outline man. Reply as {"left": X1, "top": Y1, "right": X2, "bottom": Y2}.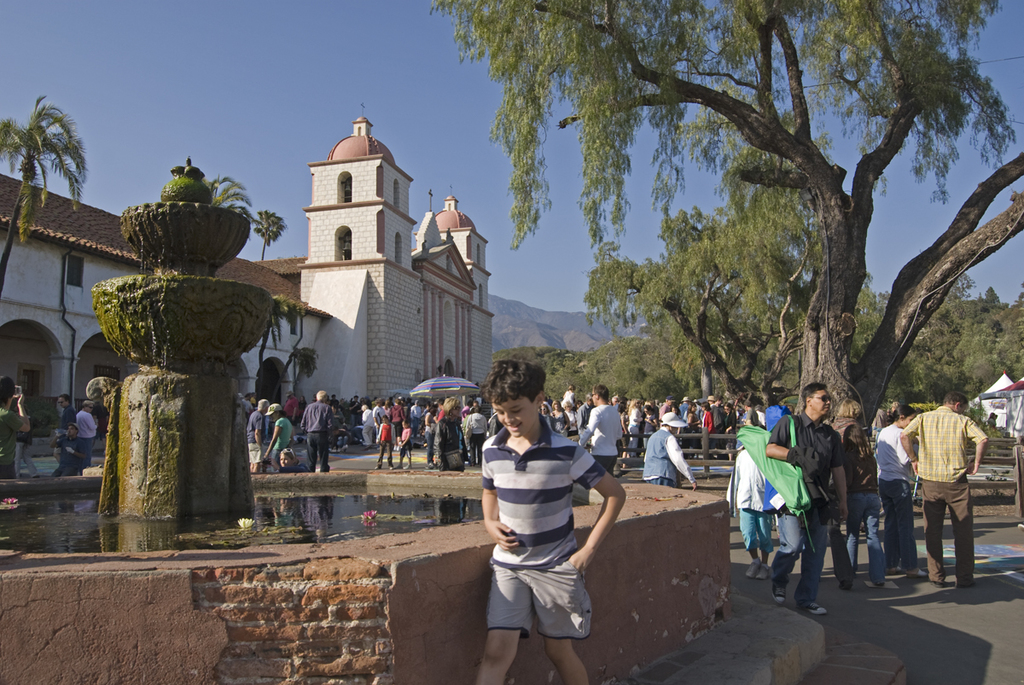
{"left": 53, "top": 419, "right": 85, "bottom": 479}.
